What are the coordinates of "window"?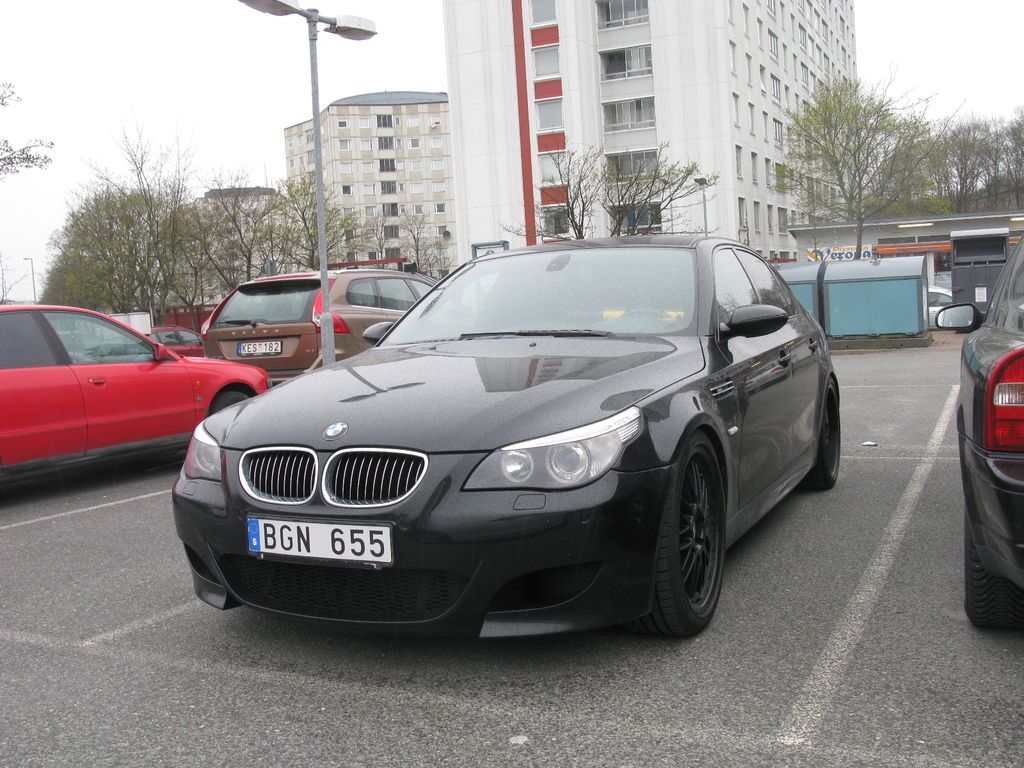
529 0 556 24.
